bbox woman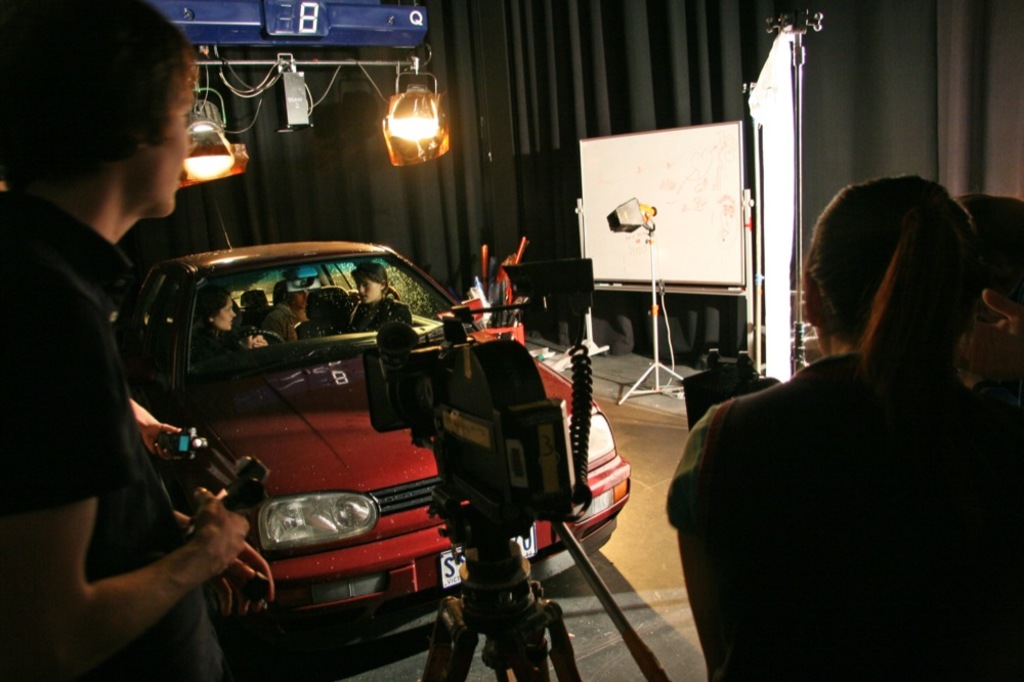
x1=0 y1=0 x2=274 y2=681
